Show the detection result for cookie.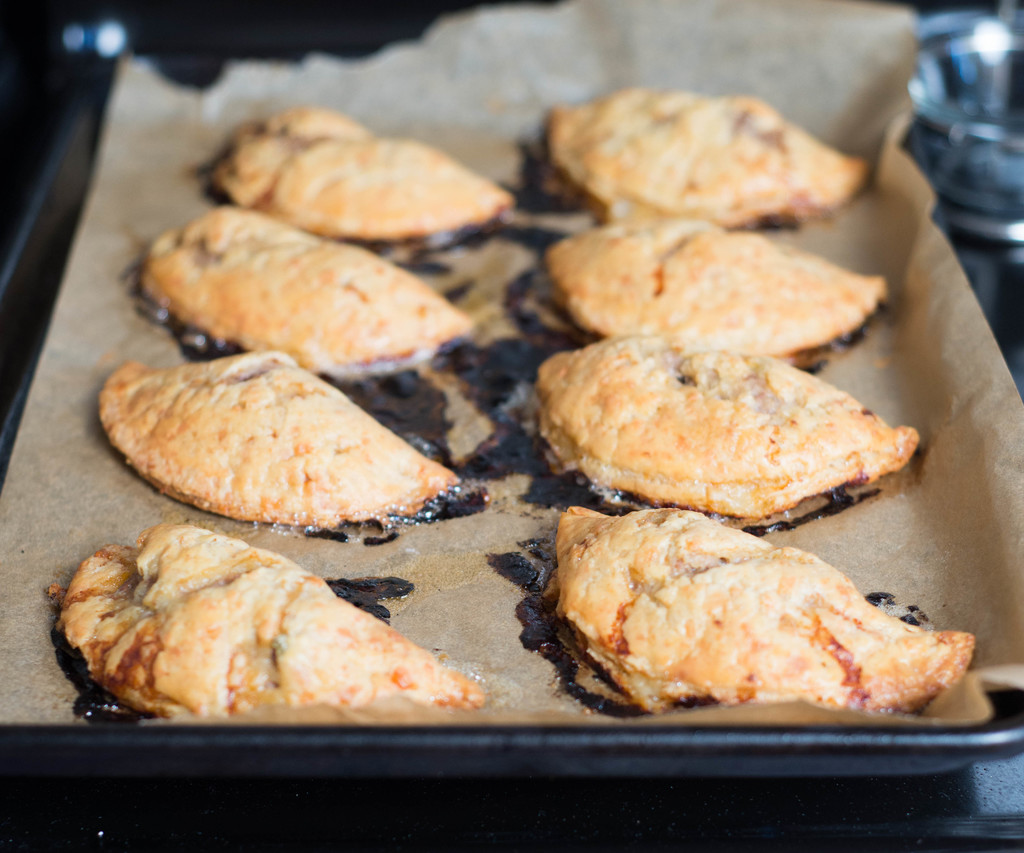
box(204, 105, 516, 241).
